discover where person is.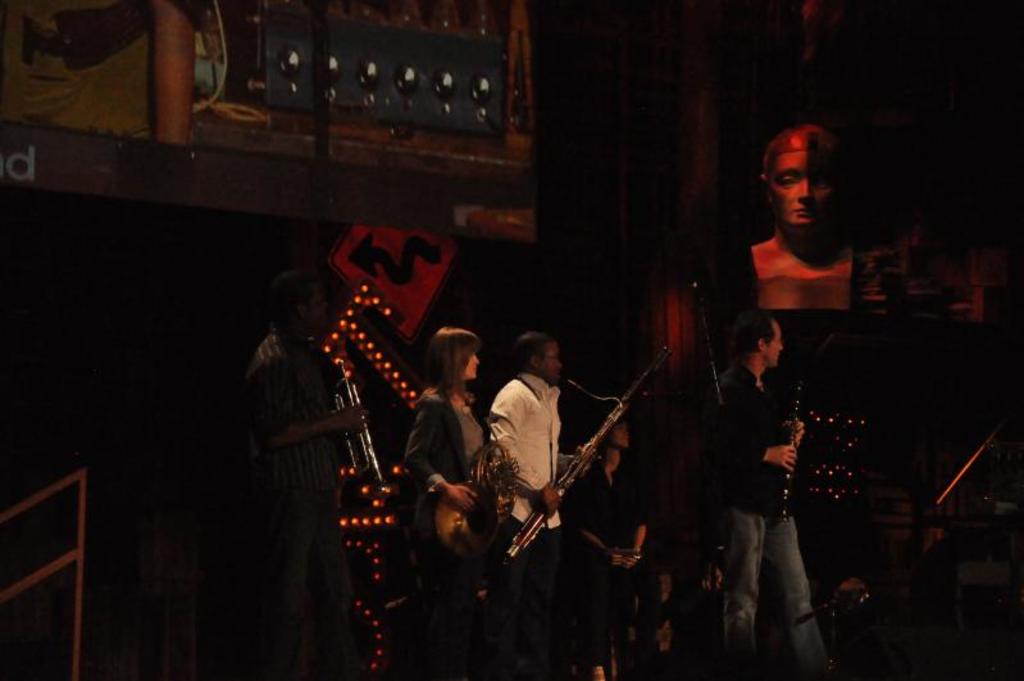
Discovered at box=[700, 310, 828, 672].
